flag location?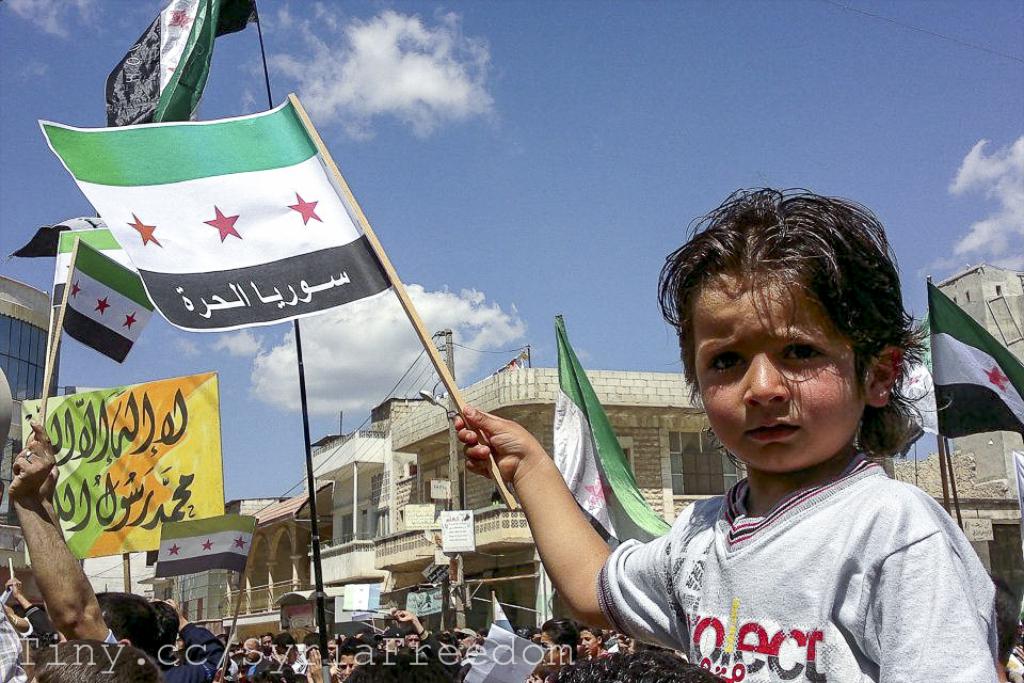
105,0,212,123
